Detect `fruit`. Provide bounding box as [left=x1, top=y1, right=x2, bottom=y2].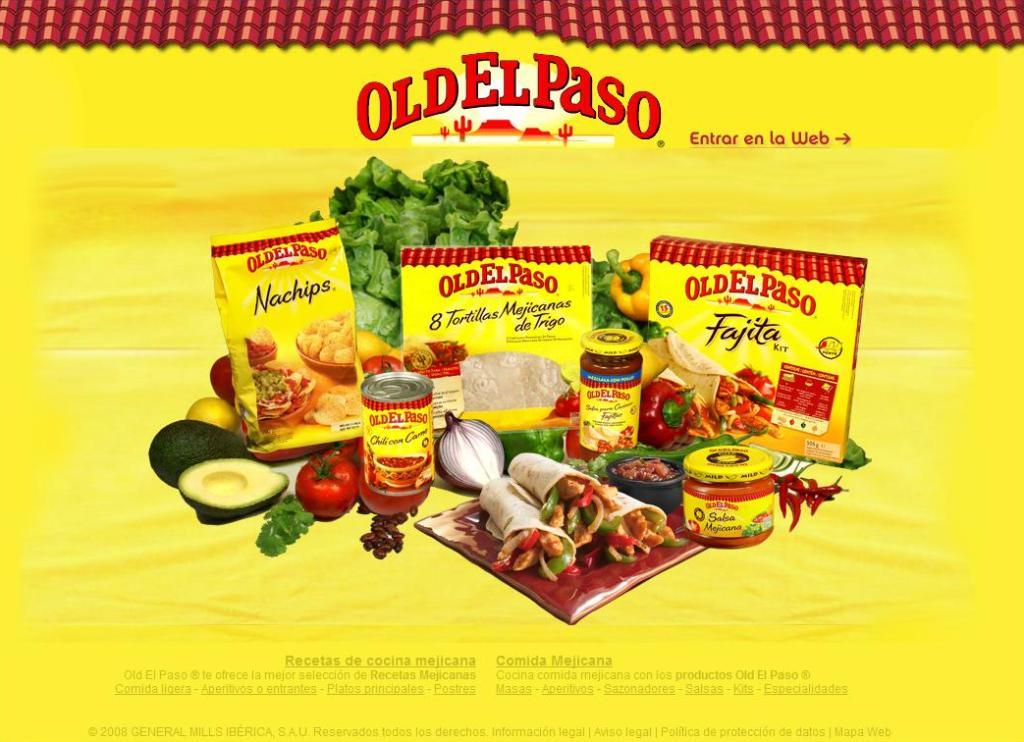
[left=176, top=461, right=289, bottom=525].
